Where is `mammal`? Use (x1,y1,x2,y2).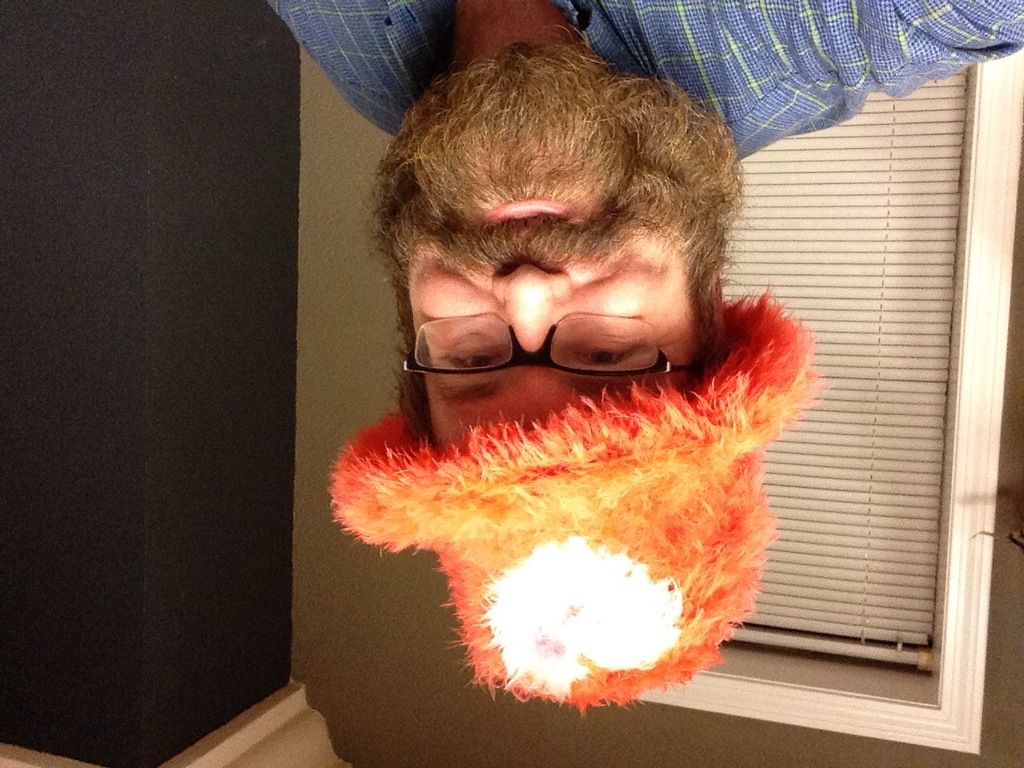
(219,0,1023,728).
